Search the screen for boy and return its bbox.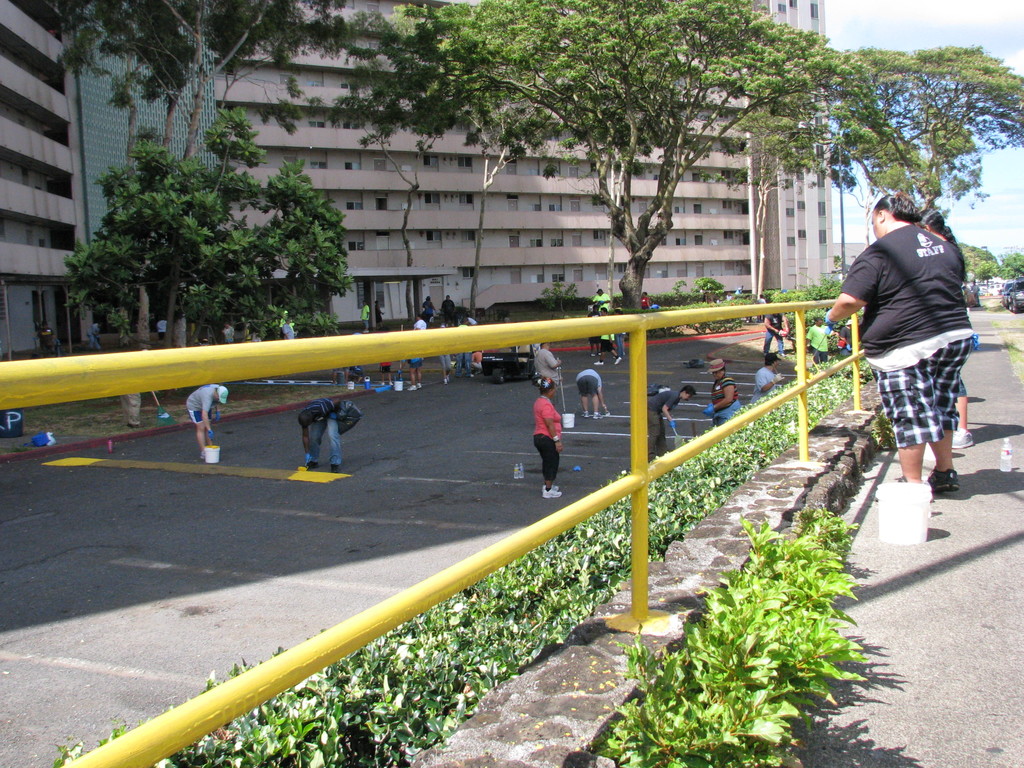
Found: (214,320,247,340).
